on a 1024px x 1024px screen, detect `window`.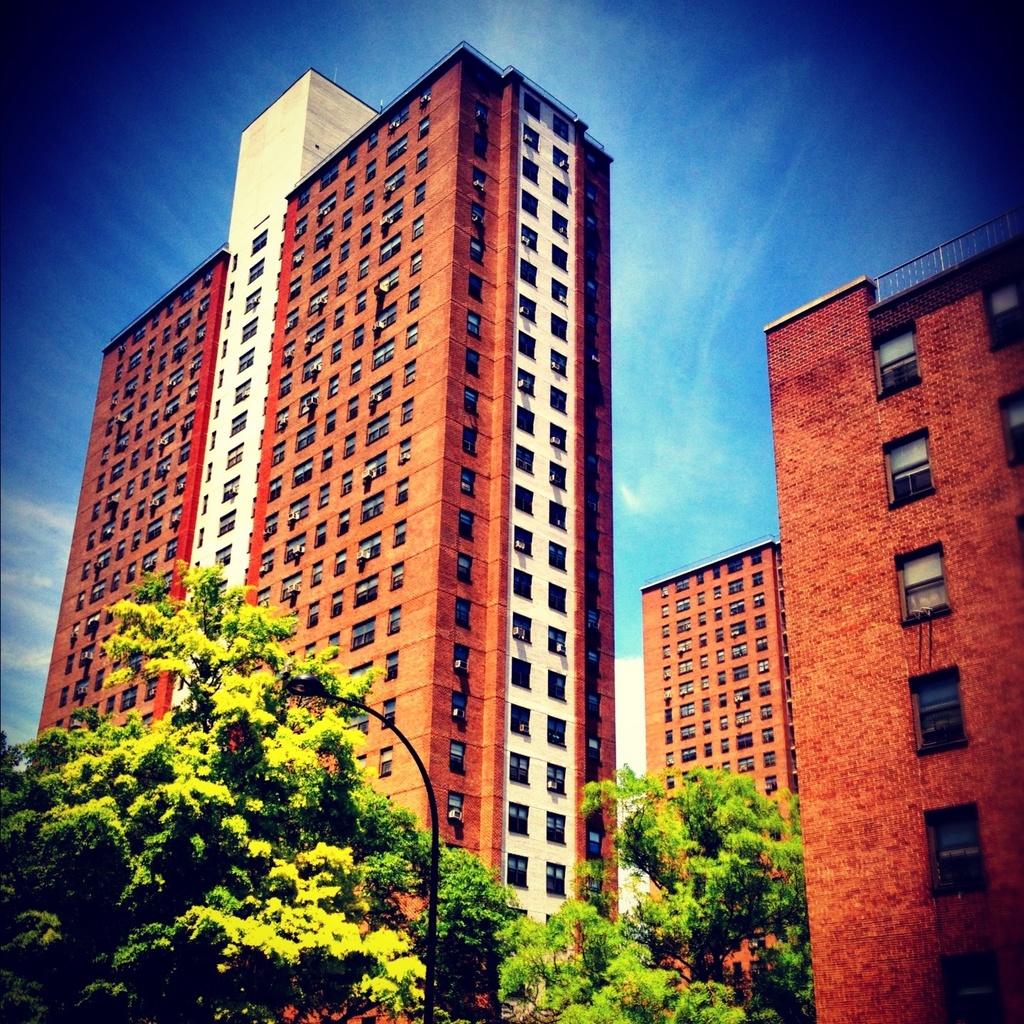
left=384, top=602, right=398, bottom=635.
